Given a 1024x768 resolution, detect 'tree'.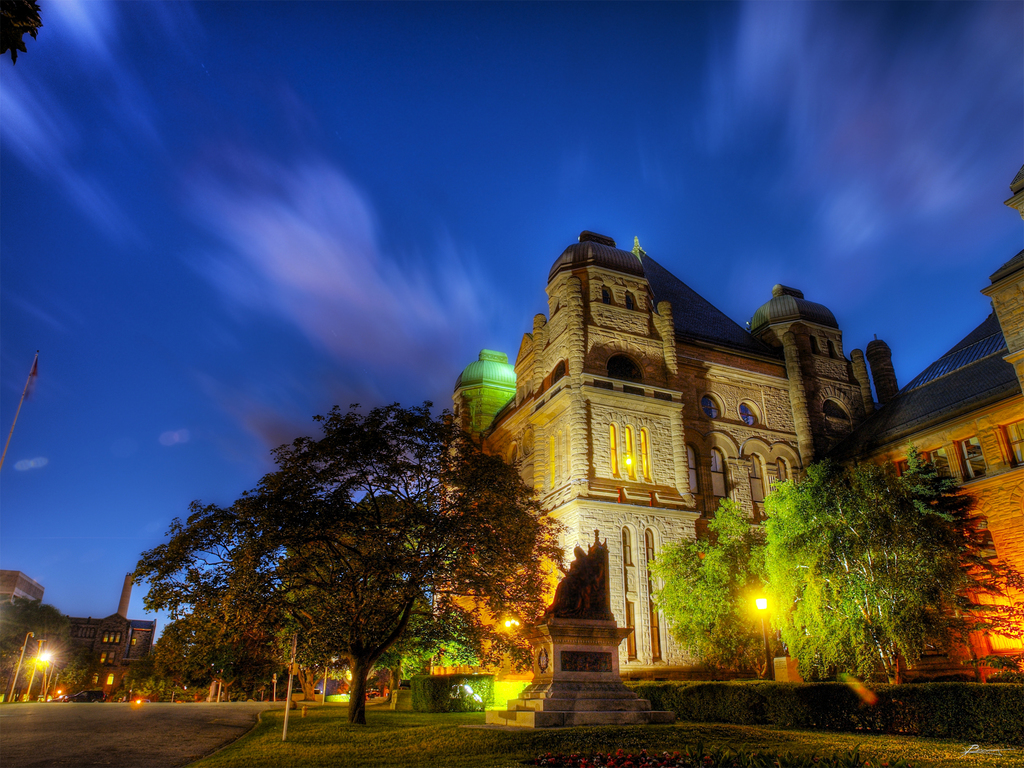
<box>658,442,1023,689</box>.
